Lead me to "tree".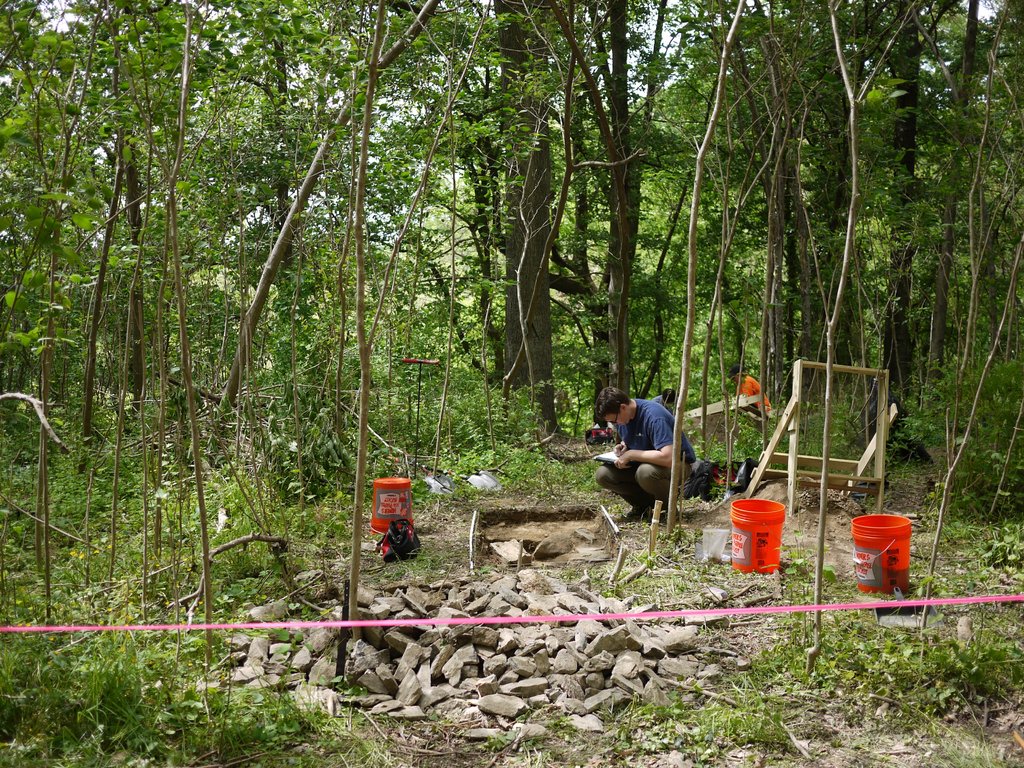
Lead to locate(0, 0, 1023, 443).
